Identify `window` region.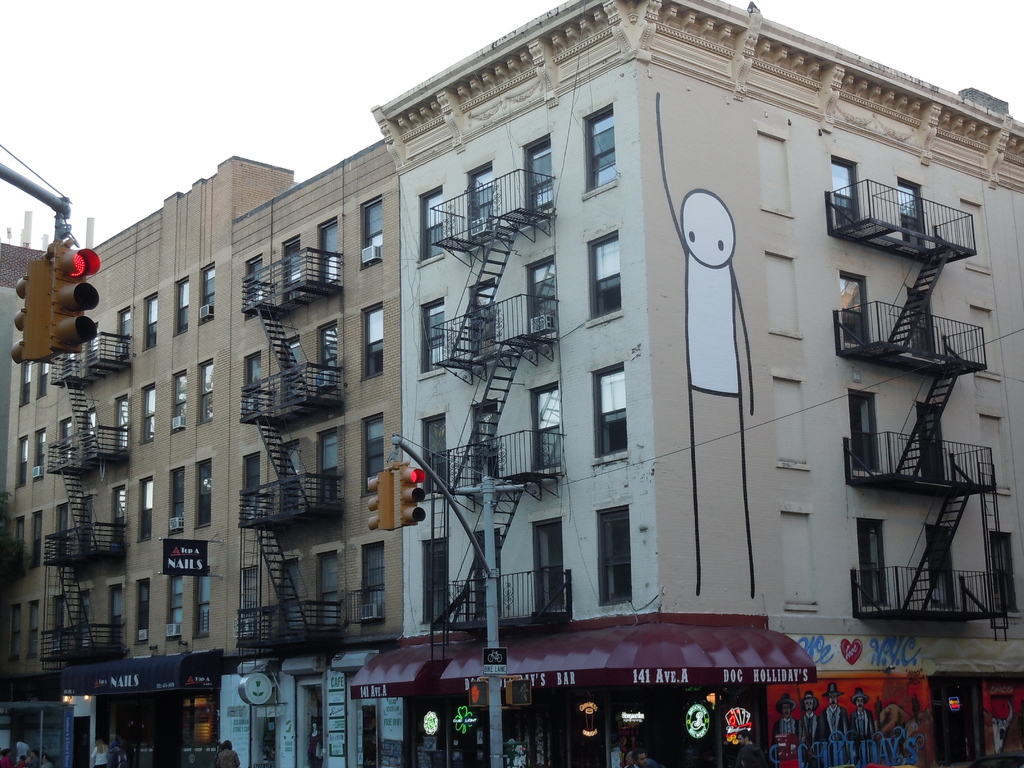
Region: (x1=14, y1=518, x2=29, y2=569).
